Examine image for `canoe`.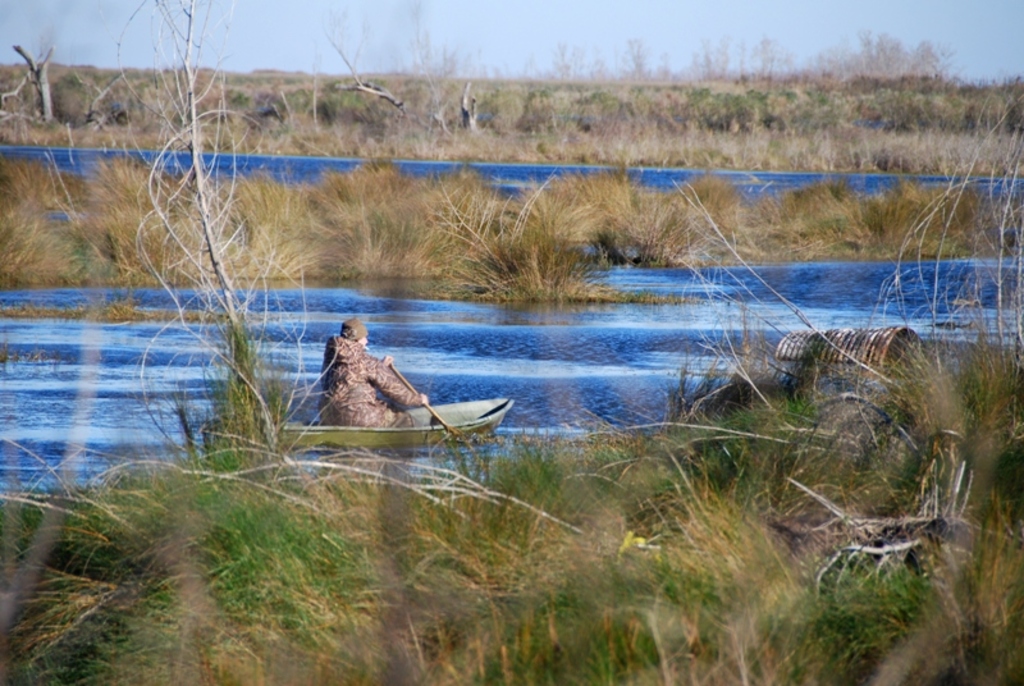
Examination result: {"x1": 266, "y1": 398, "x2": 506, "y2": 443}.
